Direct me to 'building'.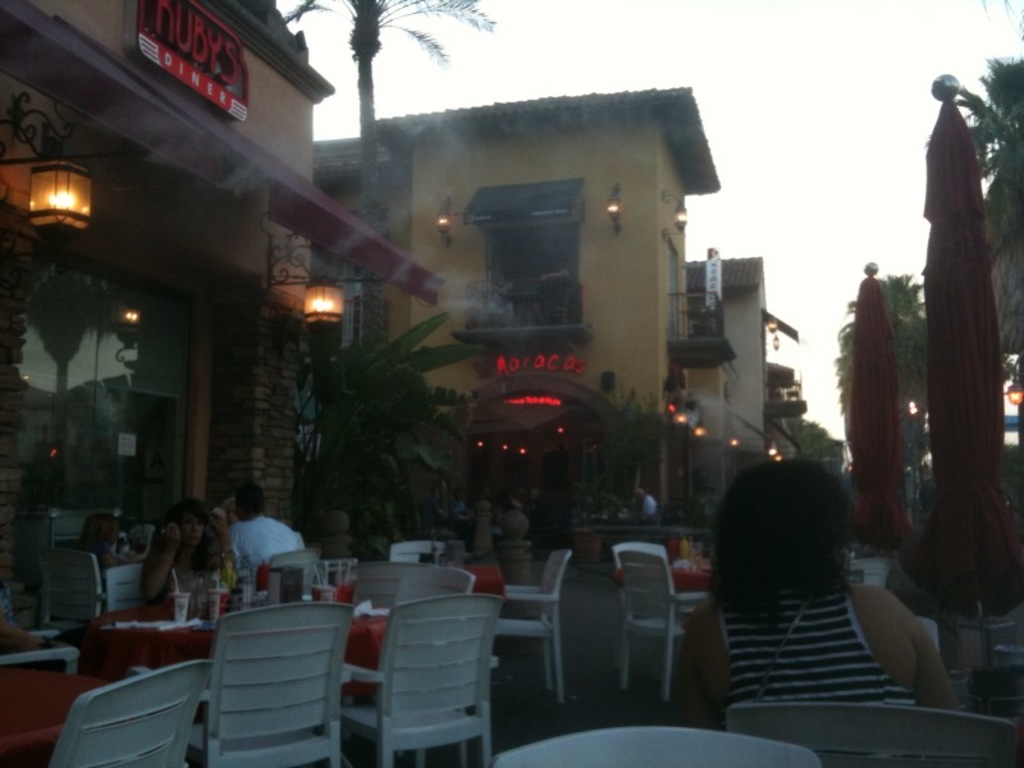
Direction: [0, 0, 442, 767].
